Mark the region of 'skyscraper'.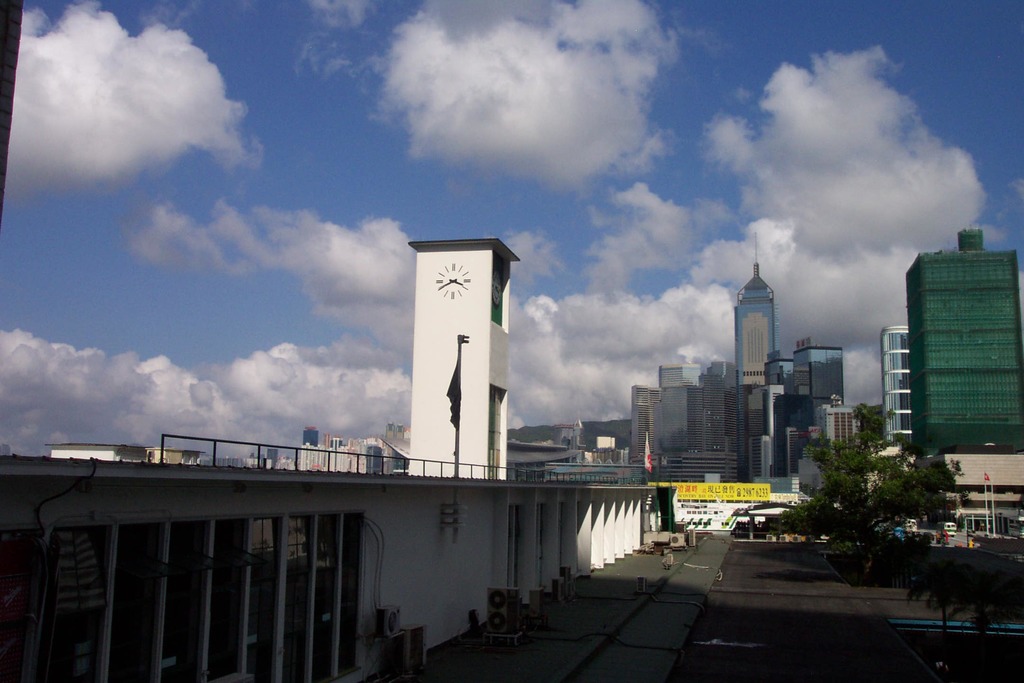
Region: crop(812, 401, 848, 450).
